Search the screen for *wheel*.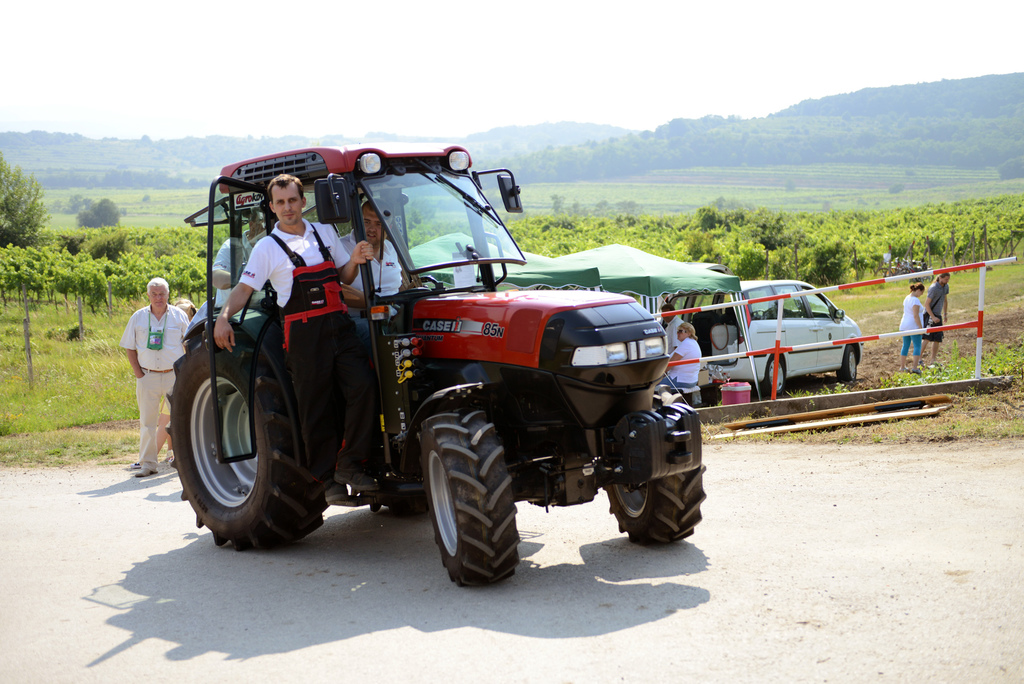
Found at <box>833,341,858,382</box>.
